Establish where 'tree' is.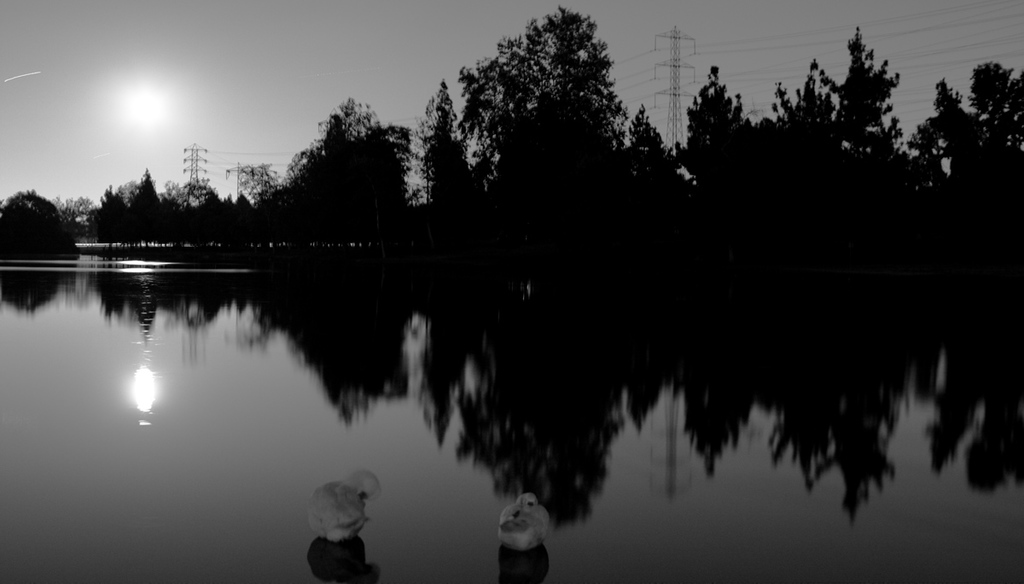
Established at <region>450, 0, 637, 192</region>.
